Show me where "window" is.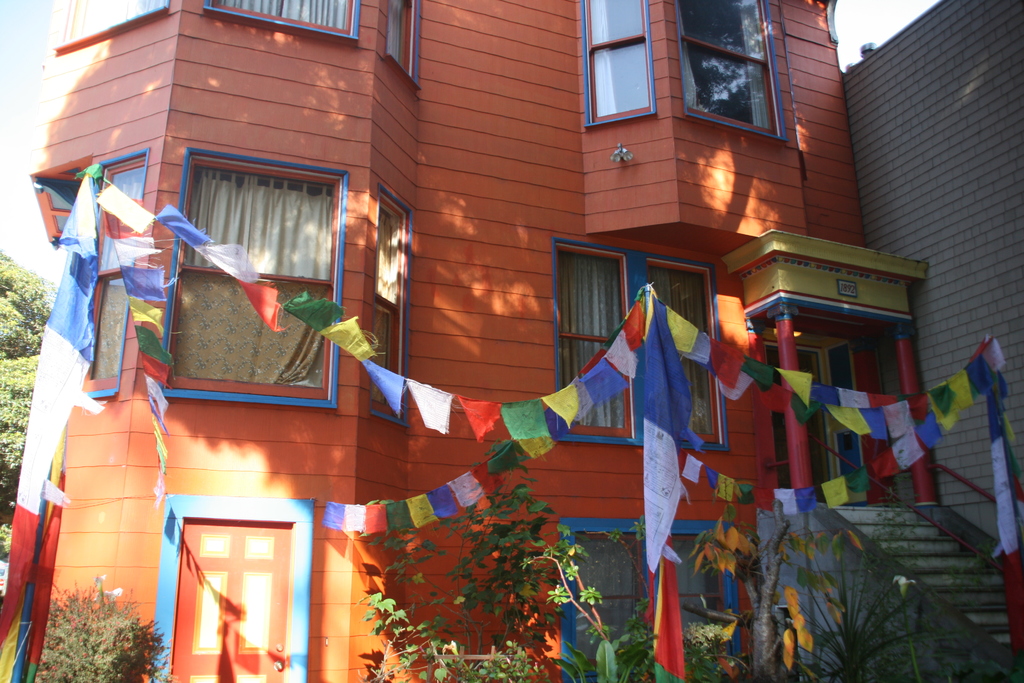
"window" is at {"x1": 578, "y1": 0, "x2": 650, "y2": 126}.
